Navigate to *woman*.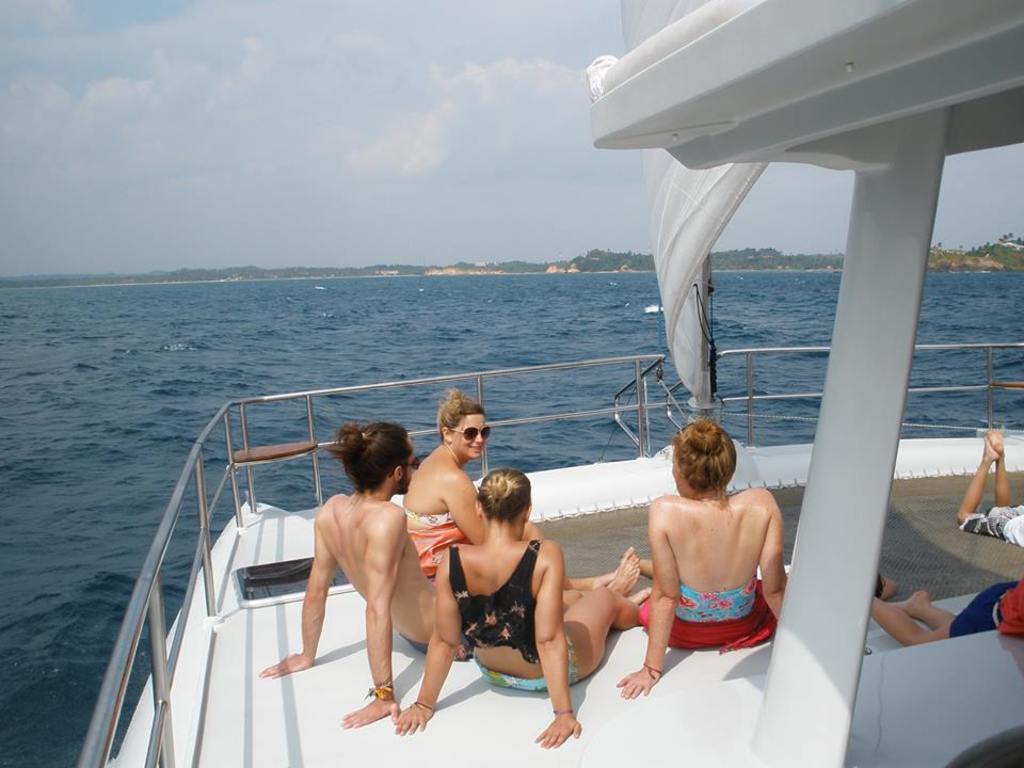
Navigation target: [x1=620, y1=413, x2=794, y2=716].
